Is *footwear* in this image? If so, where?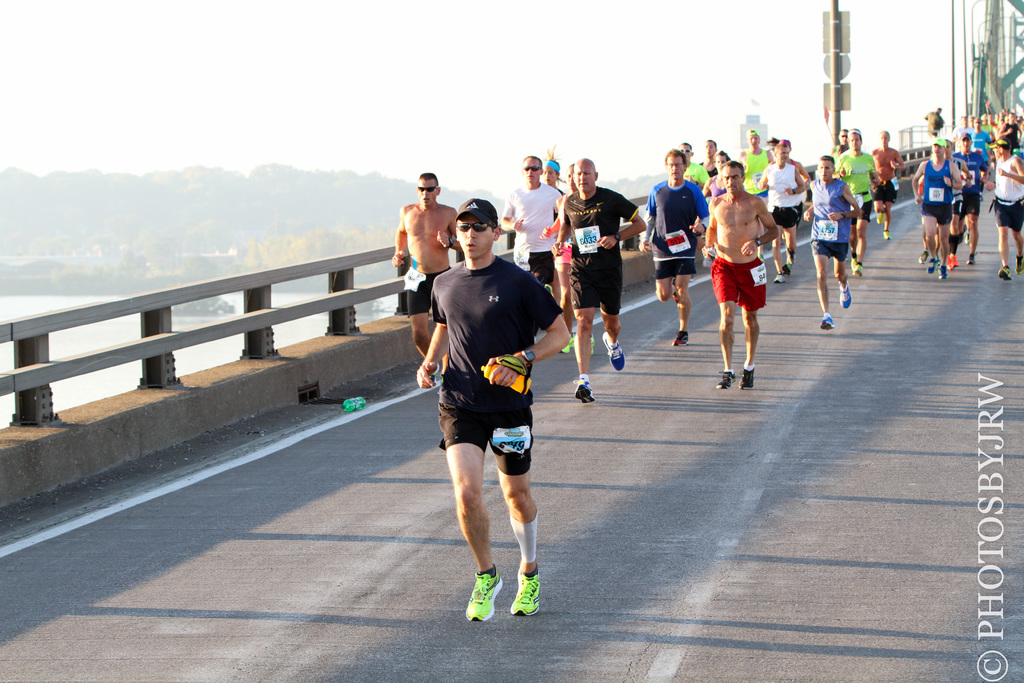
Yes, at [672, 327, 689, 347].
